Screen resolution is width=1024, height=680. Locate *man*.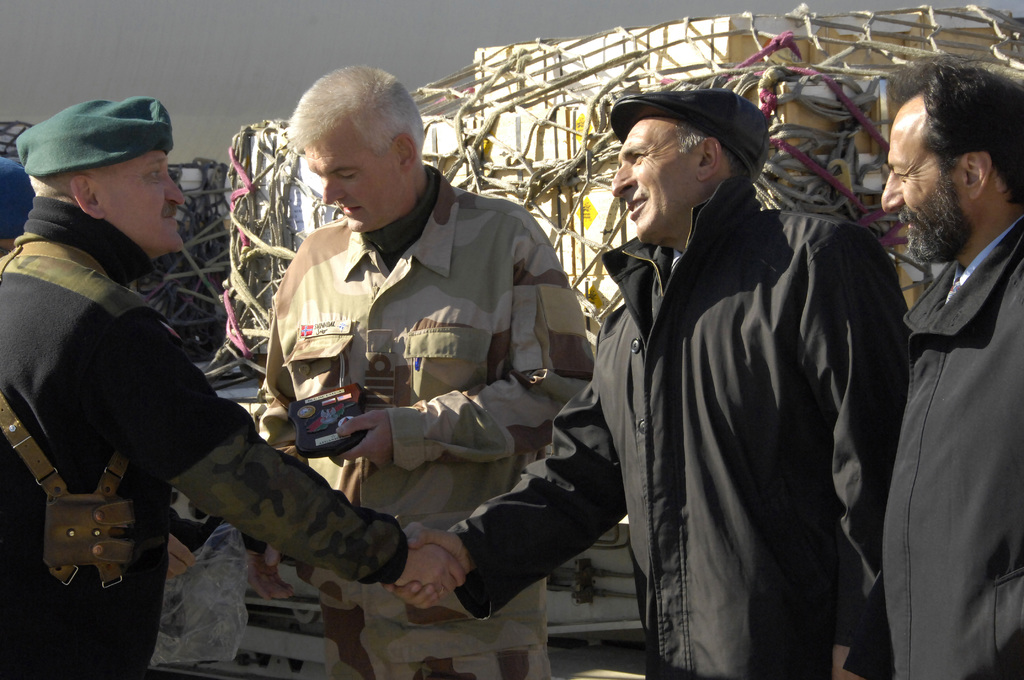
left=392, top=84, right=918, bottom=679.
